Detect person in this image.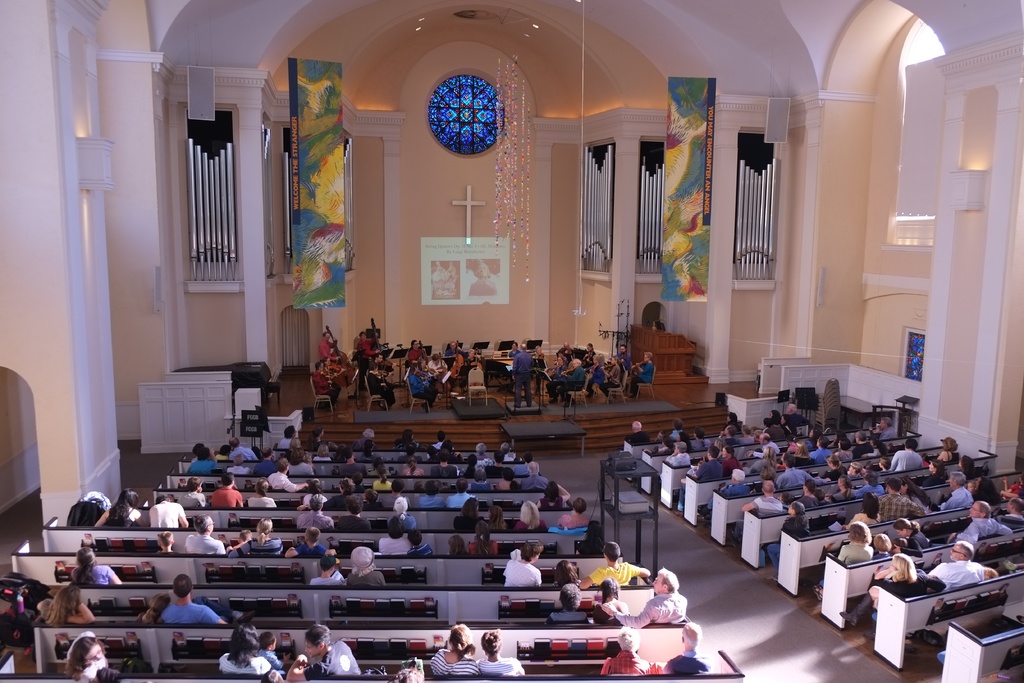
Detection: [left=501, top=545, right=543, bottom=588].
